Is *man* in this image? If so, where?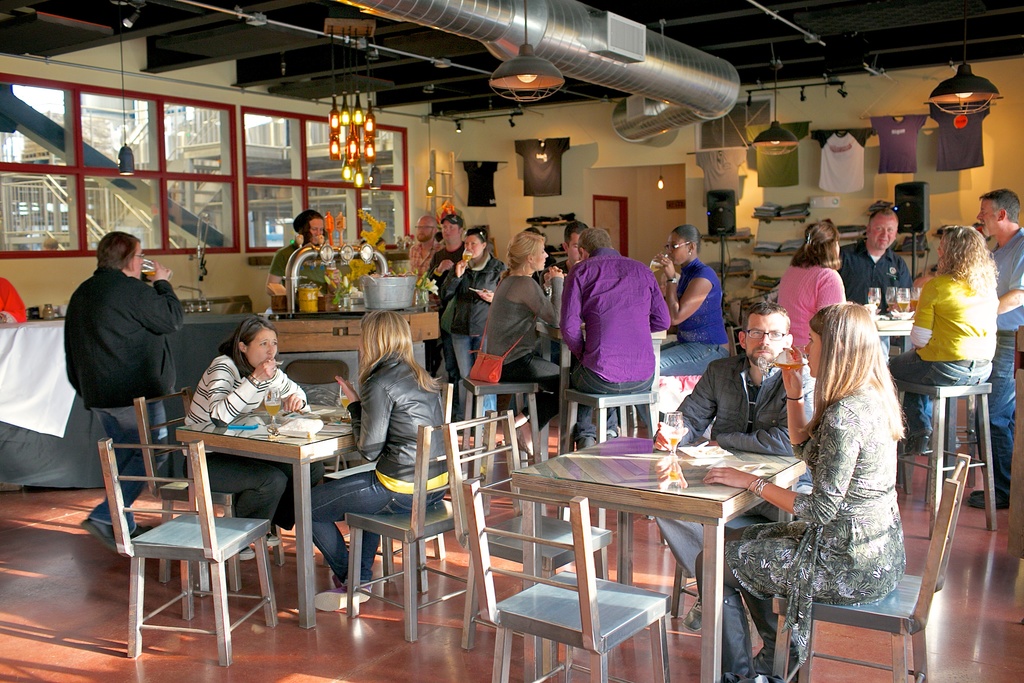
Yes, at locate(566, 213, 674, 436).
